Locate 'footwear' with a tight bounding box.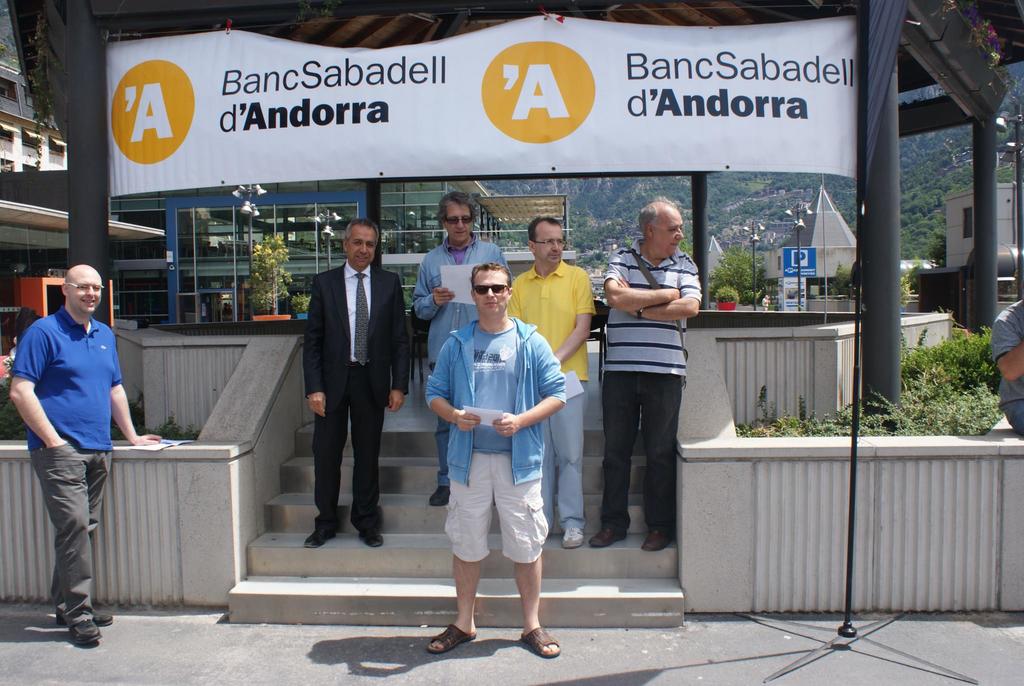
{"x1": 358, "y1": 528, "x2": 384, "y2": 547}.
